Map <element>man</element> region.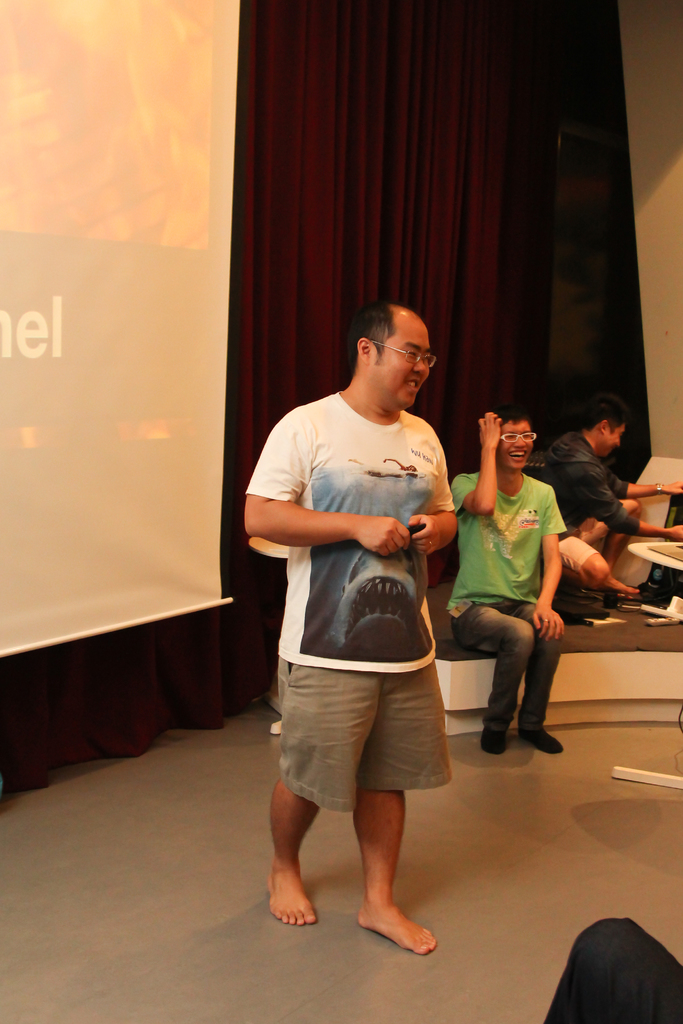
Mapped to pyautogui.locateOnScreen(534, 387, 682, 610).
